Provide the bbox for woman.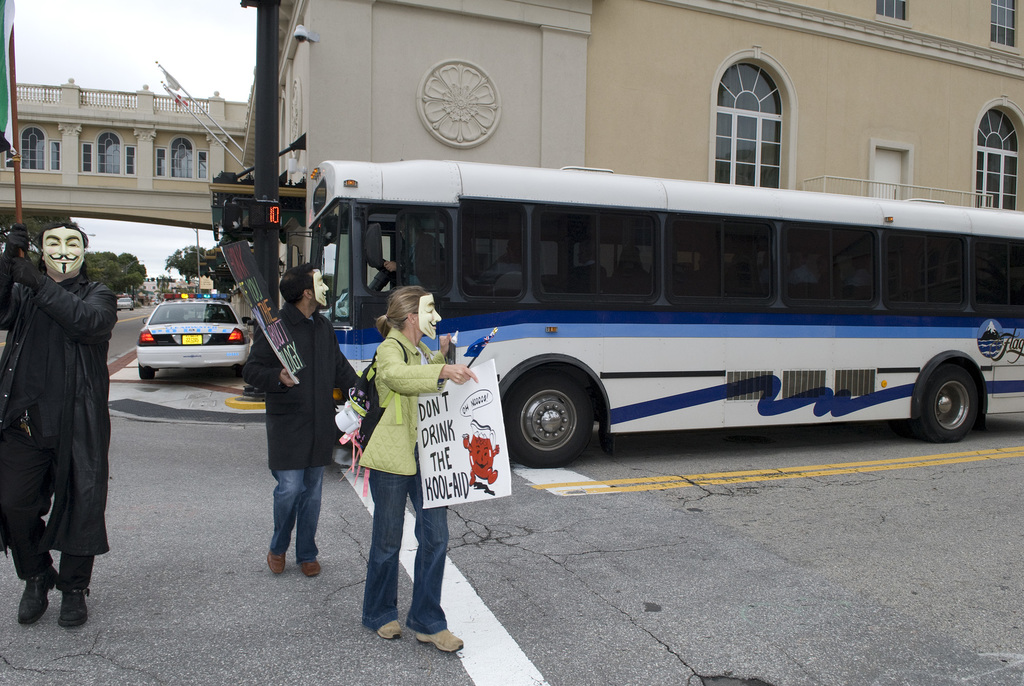
rect(348, 297, 463, 658).
